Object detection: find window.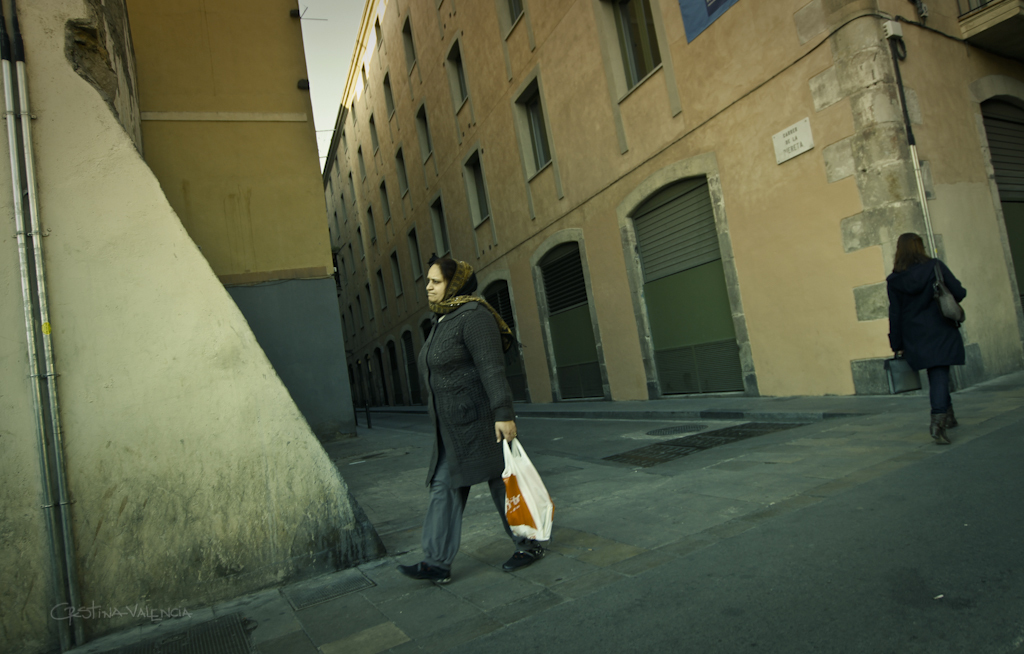
[439,207,451,252].
